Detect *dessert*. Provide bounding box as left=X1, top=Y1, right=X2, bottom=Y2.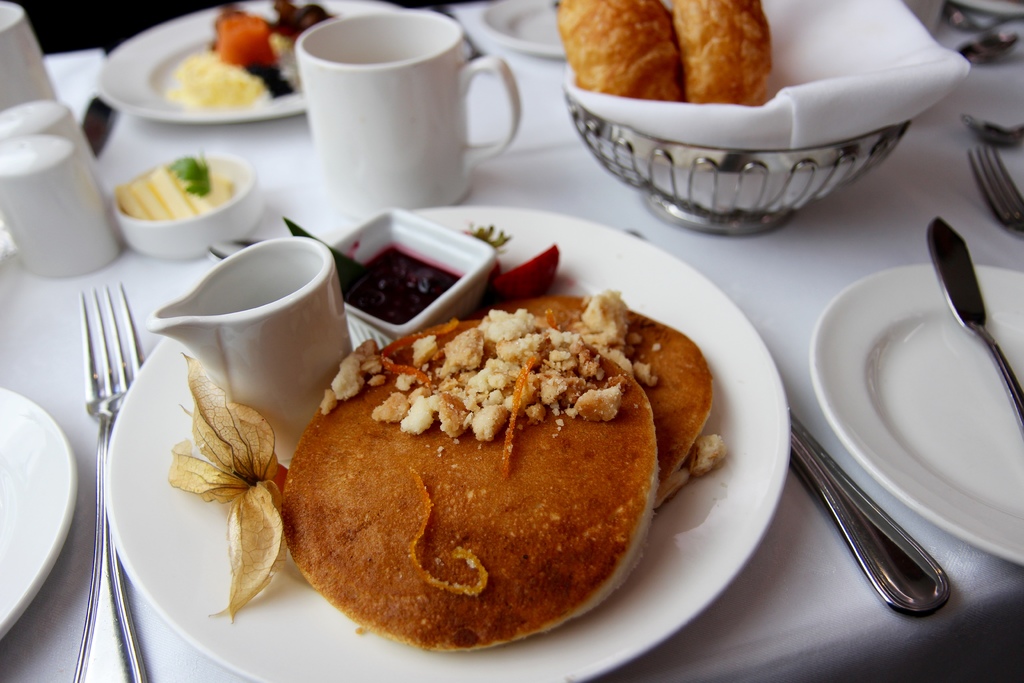
left=674, top=0, right=774, bottom=103.
